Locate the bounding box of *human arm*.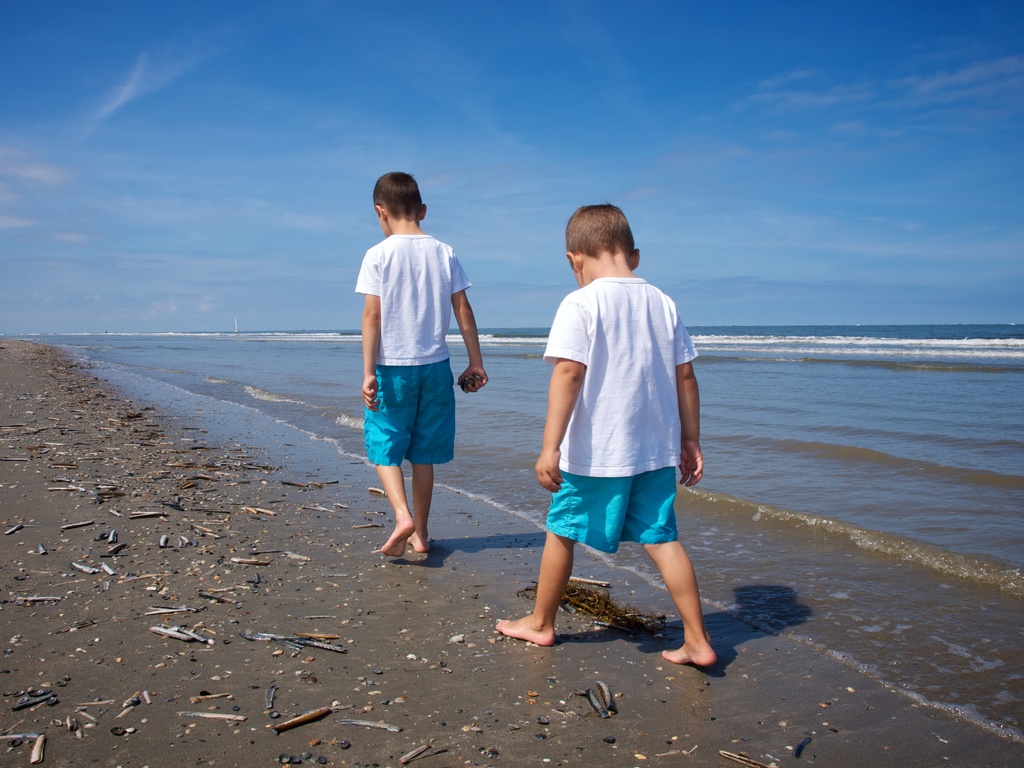
Bounding box: (454, 260, 488, 400).
